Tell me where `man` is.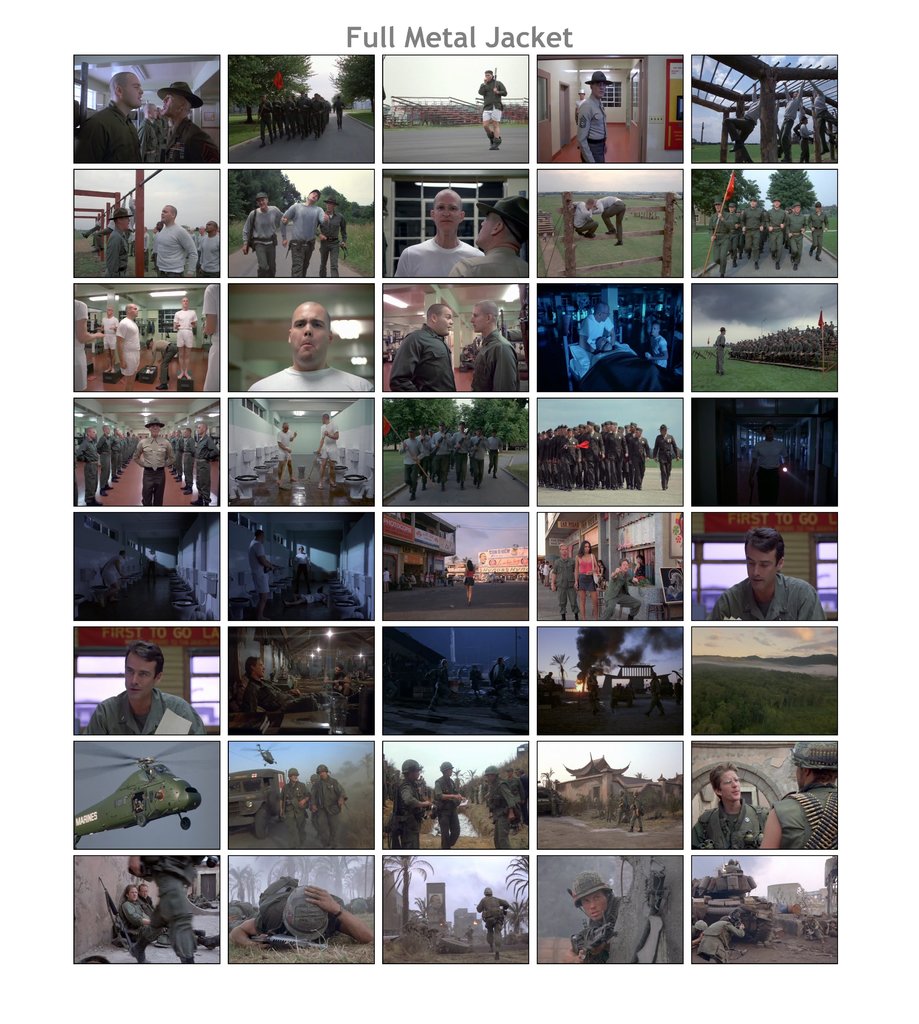
`man` is at Rect(199, 217, 221, 268).
